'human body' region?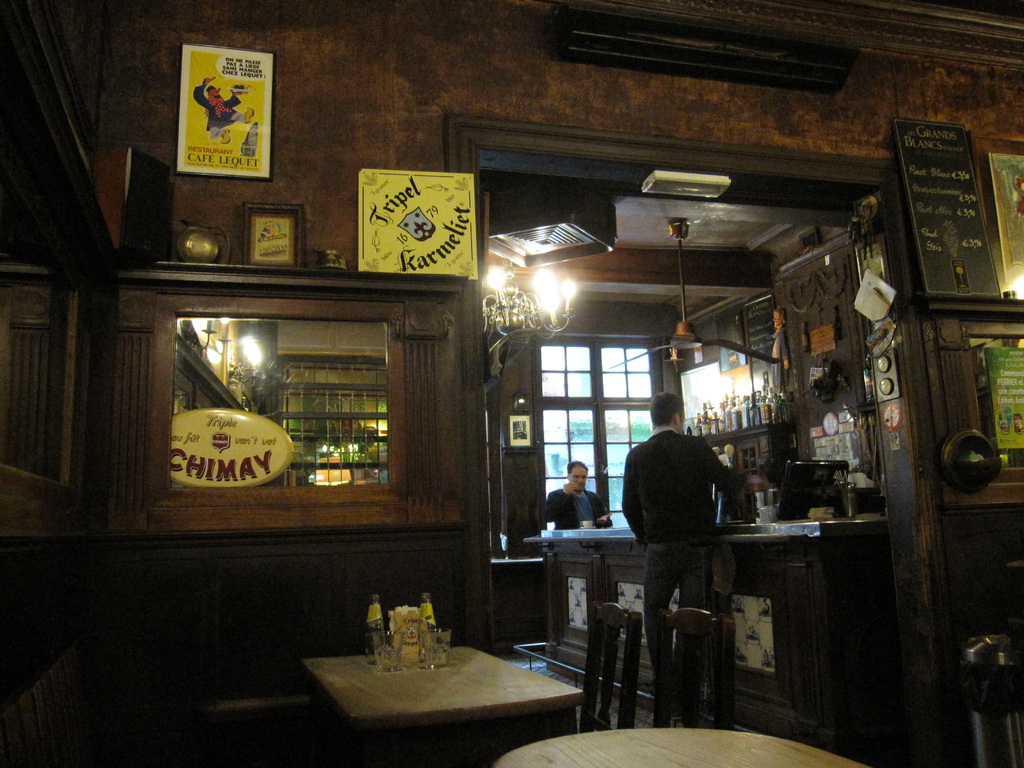
BBox(628, 383, 736, 686)
